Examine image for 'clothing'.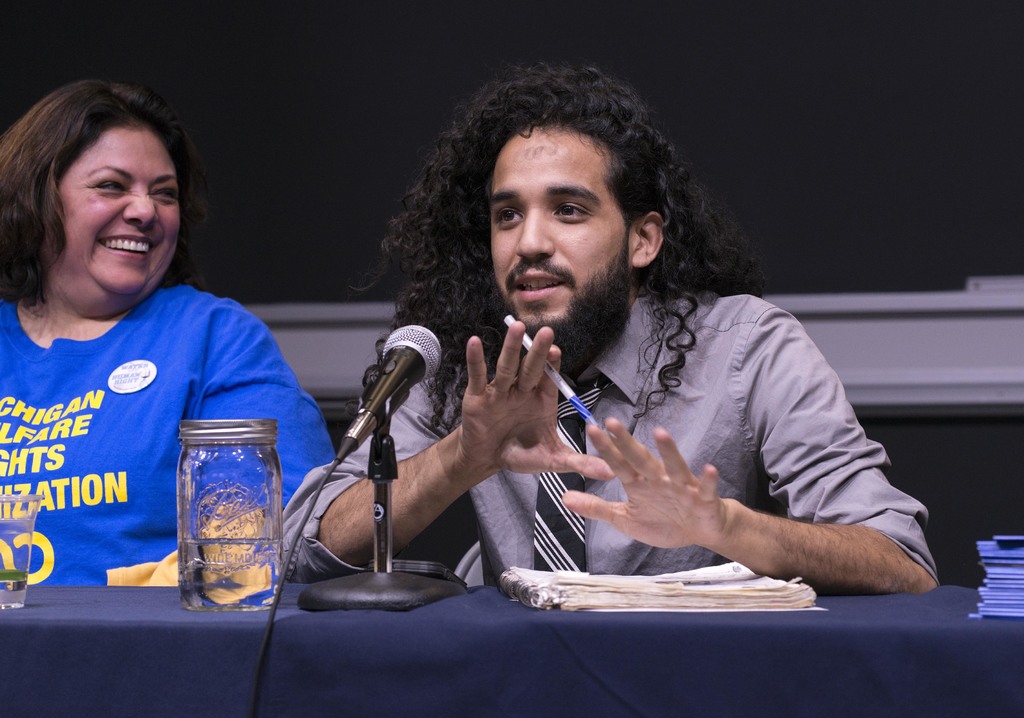
Examination result: (x1=6, y1=235, x2=239, y2=607).
